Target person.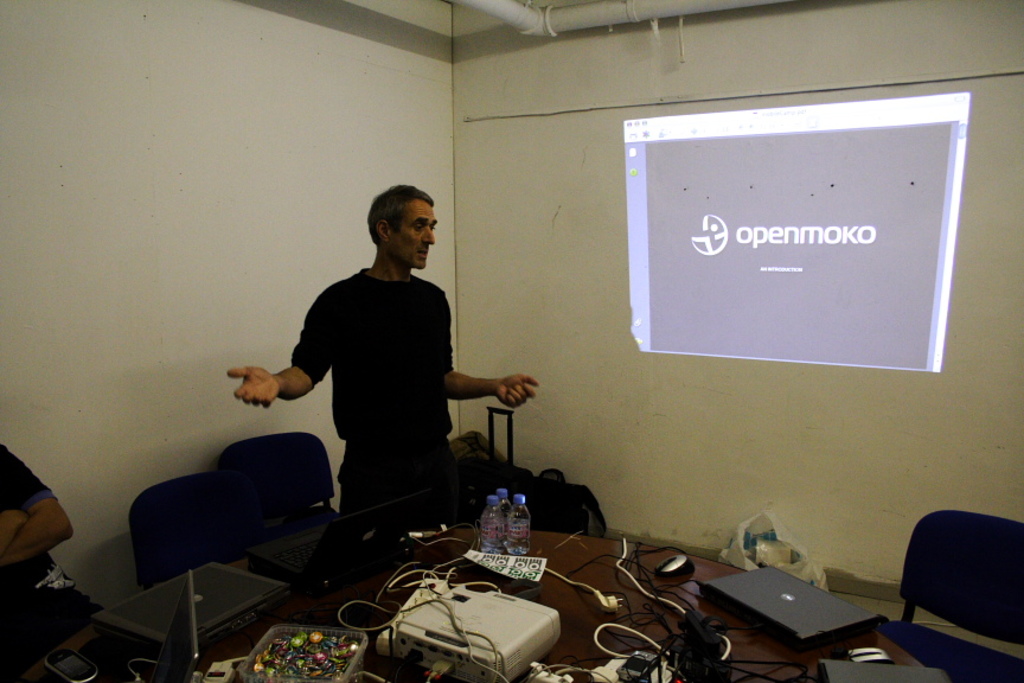
Target region: (x1=225, y1=185, x2=537, y2=510).
